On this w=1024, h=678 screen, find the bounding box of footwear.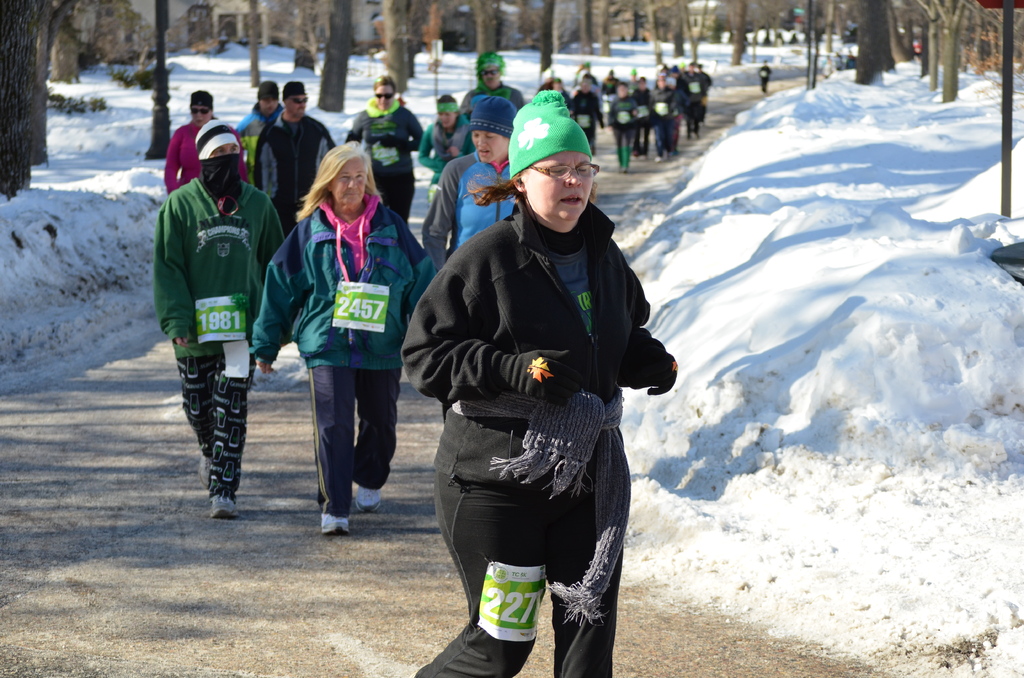
Bounding box: 213:499:242:526.
